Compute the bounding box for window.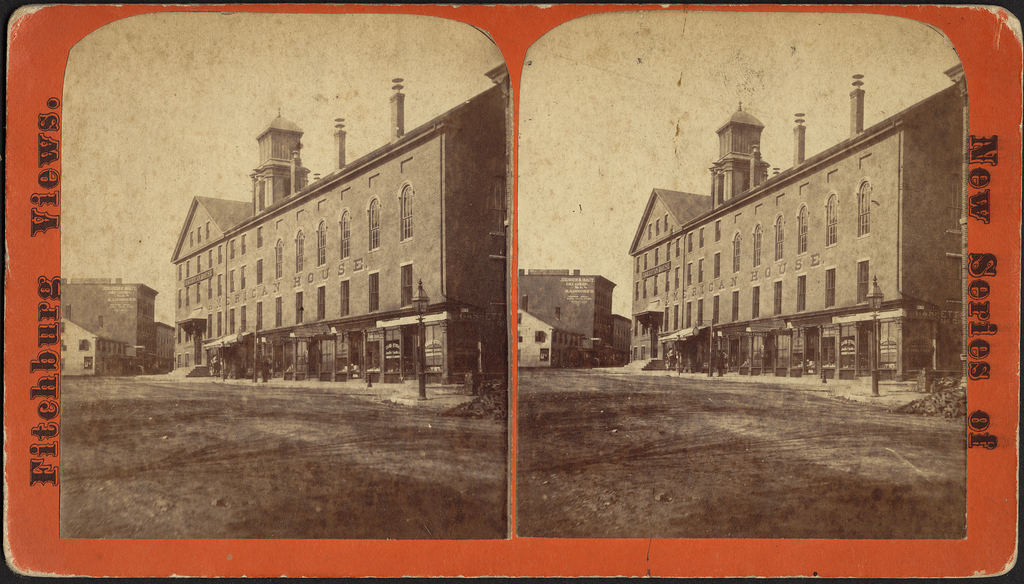
detection(676, 238, 681, 257).
